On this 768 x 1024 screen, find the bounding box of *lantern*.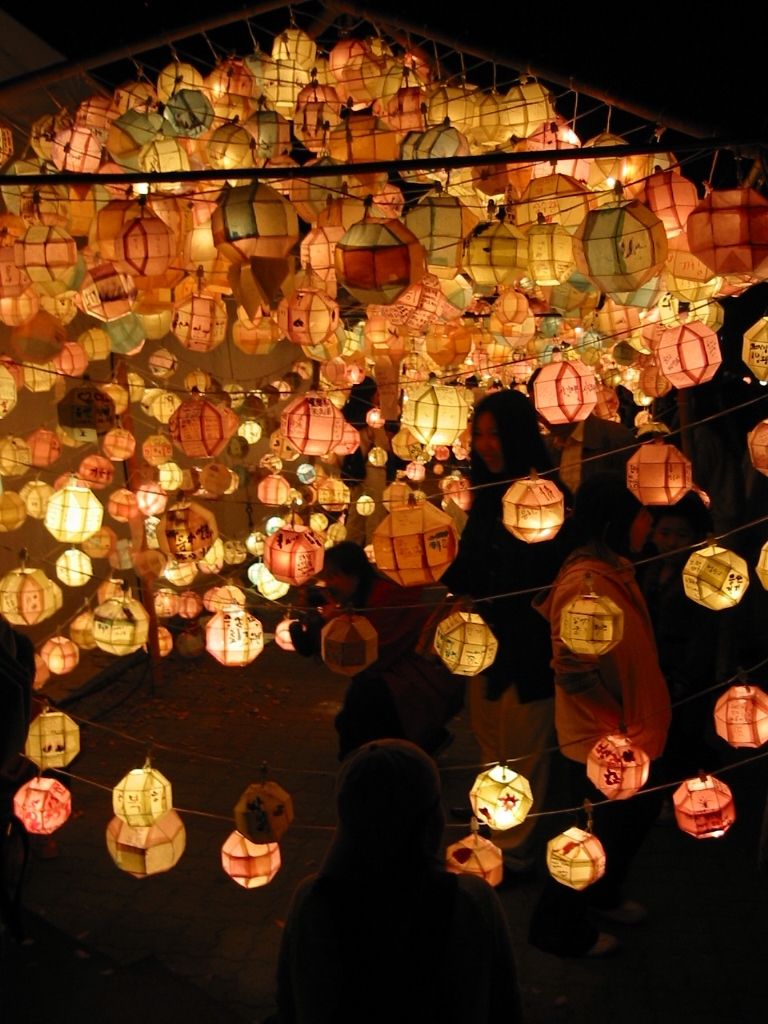
Bounding box: [x1=266, y1=512, x2=286, y2=533].
